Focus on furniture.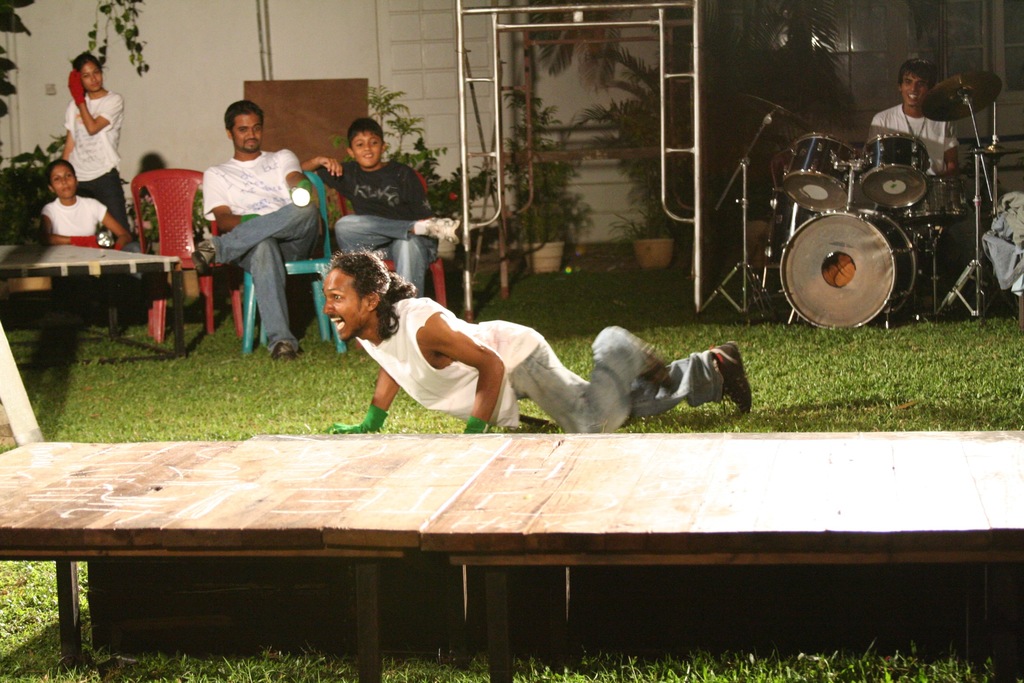
Focused at <box>128,168,244,343</box>.
